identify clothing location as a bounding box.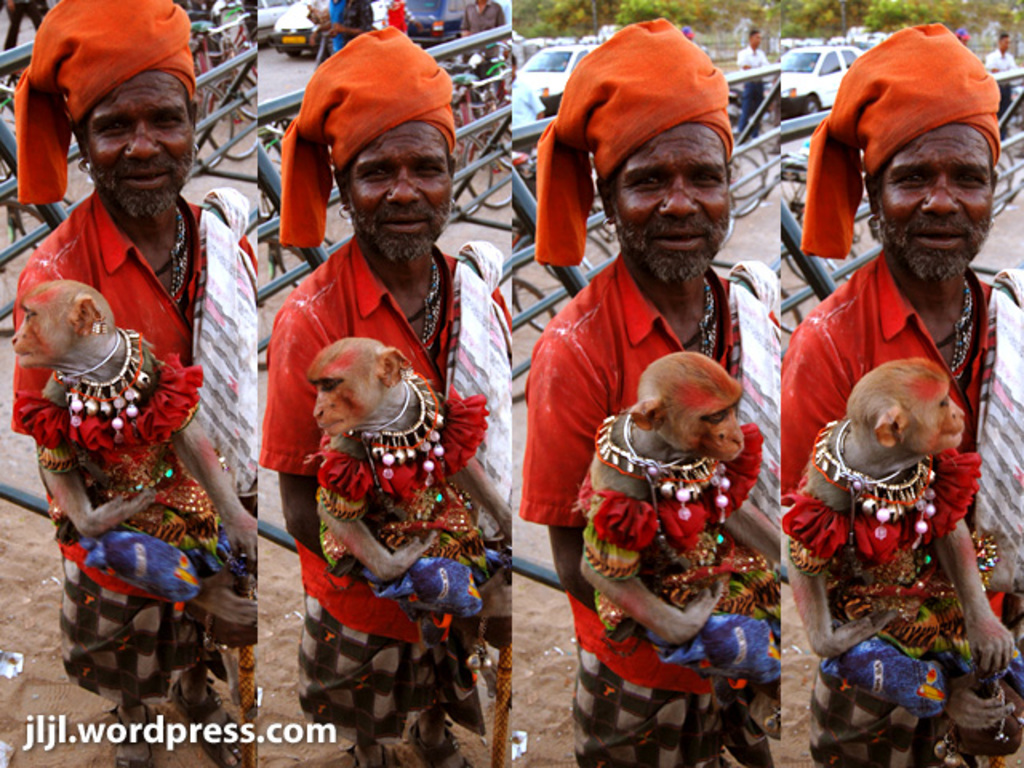
pyautogui.locateOnScreen(264, 232, 531, 733).
